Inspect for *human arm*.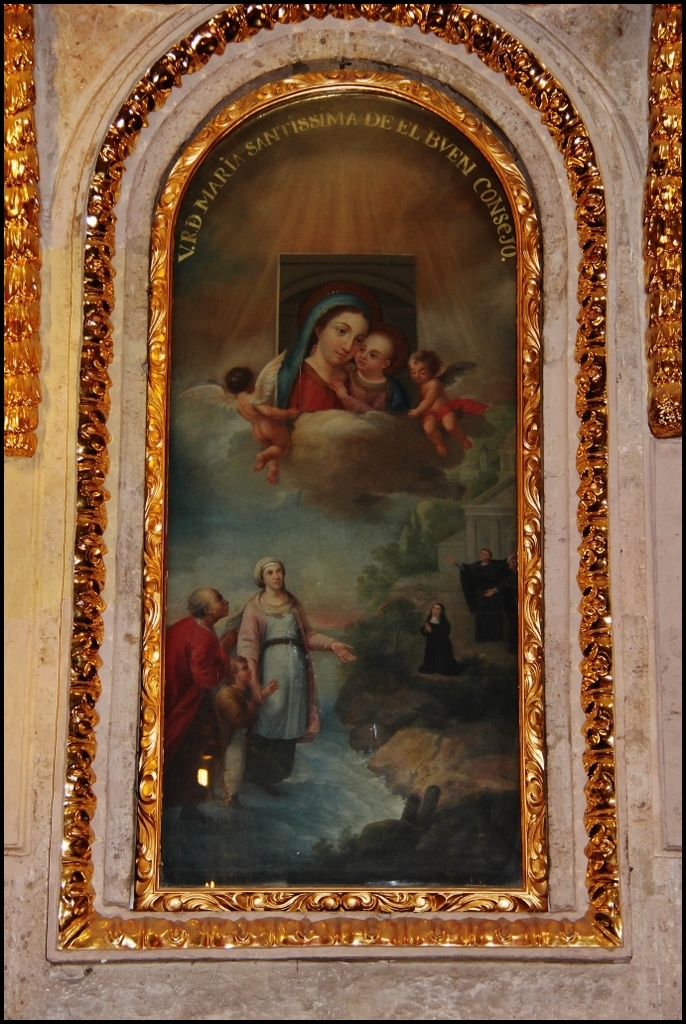
Inspection: select_region(256, 680, 279, 699).
